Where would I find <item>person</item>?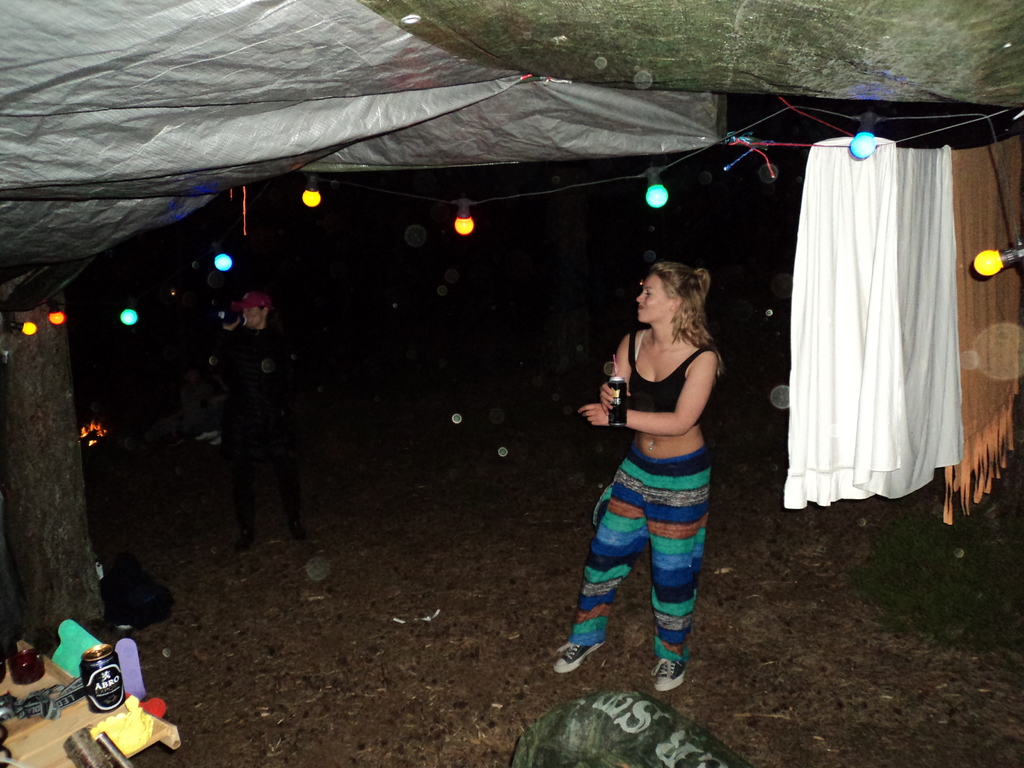
At <region>545, 257, 720, 701</region>.
